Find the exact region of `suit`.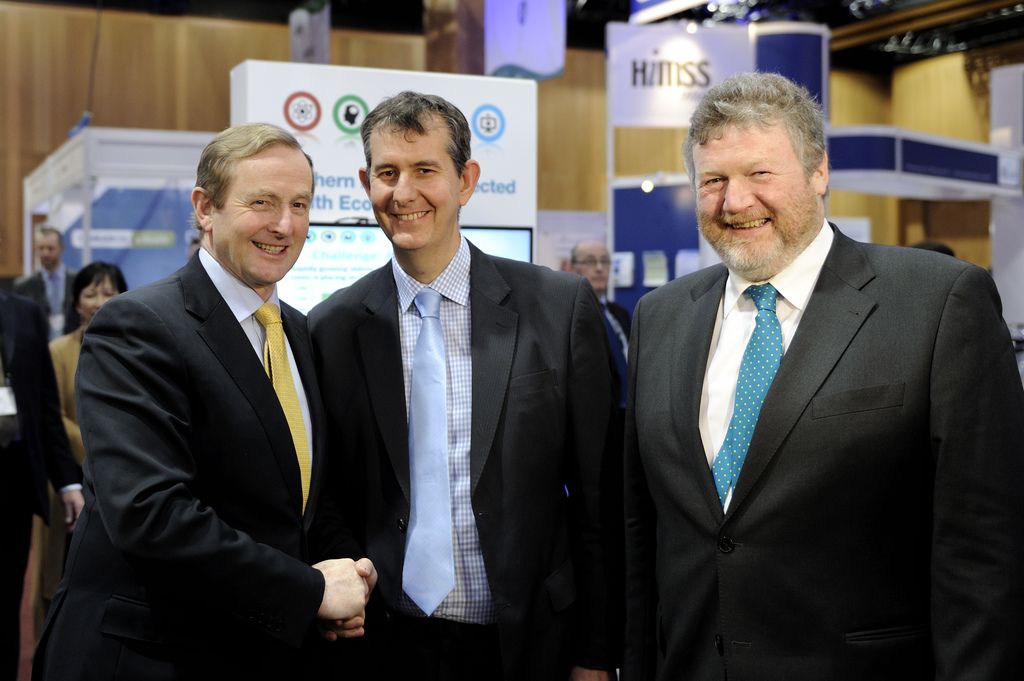
Exact region: <bbox>301, 256, 626, 680</bbox>.
